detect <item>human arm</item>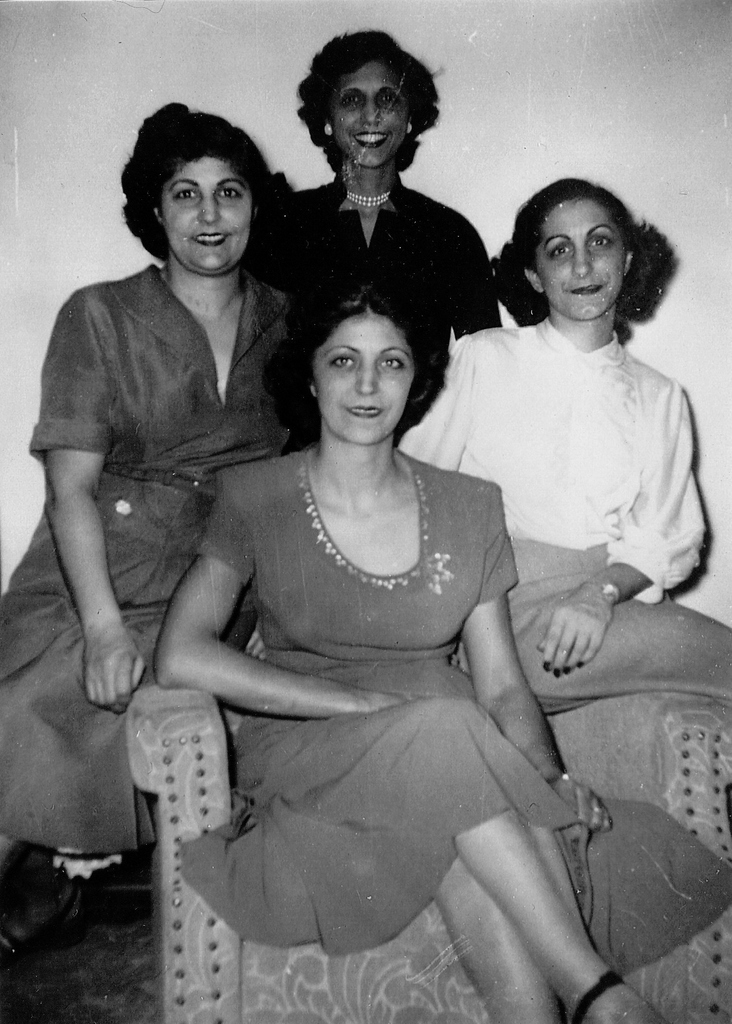
45/294/132/708
